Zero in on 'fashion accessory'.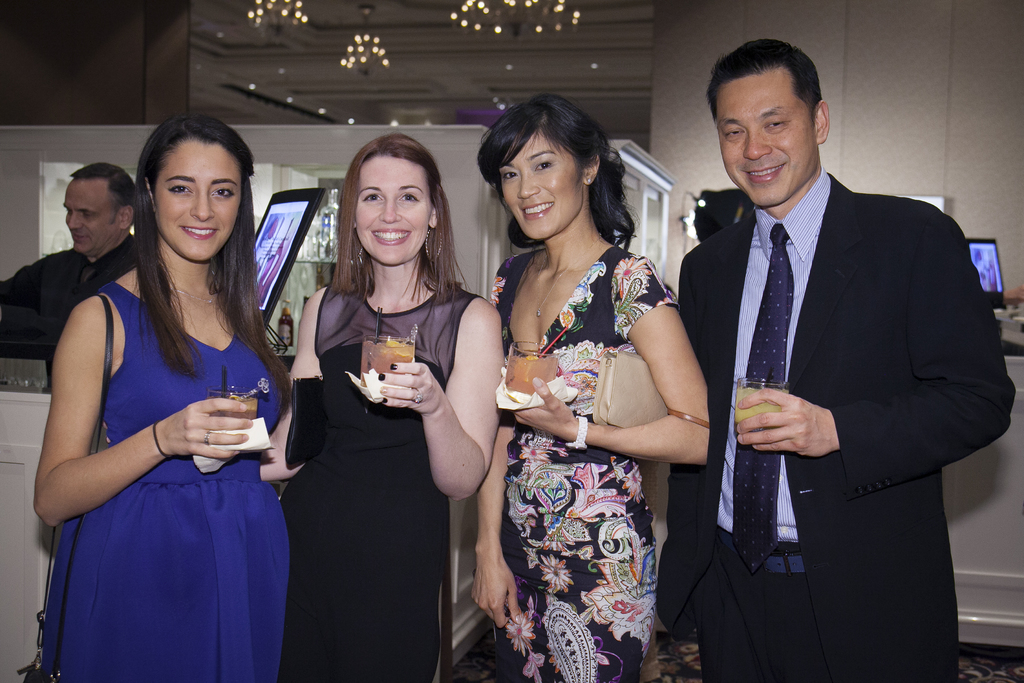
Zeroed in: 535:230:607:319.
